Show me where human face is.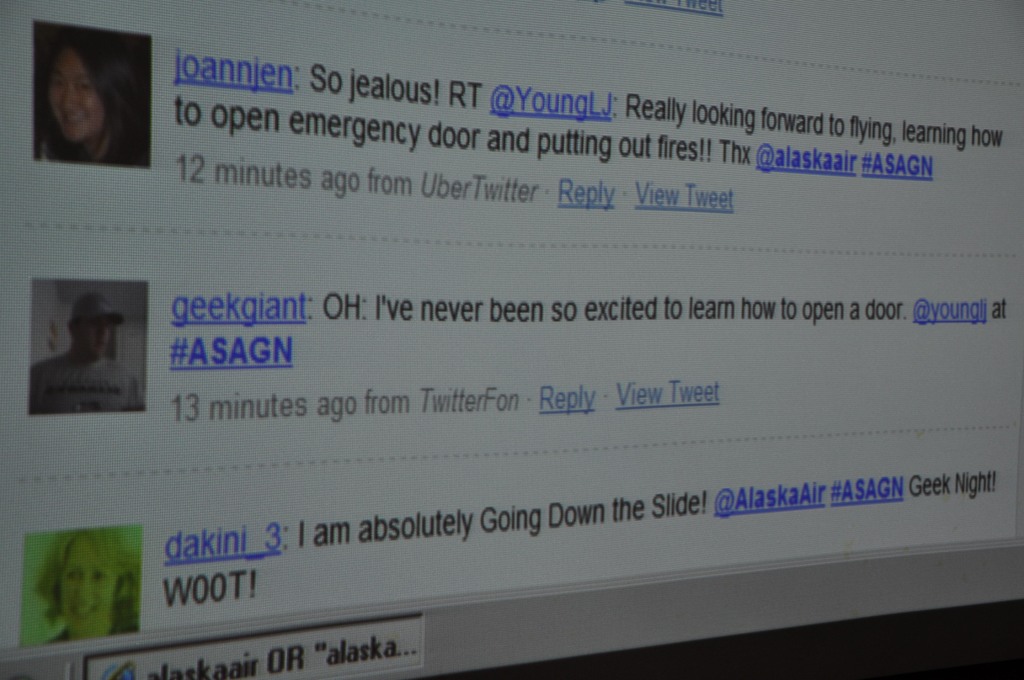
human face is at {"x1": 81, "y1": 310, "x2": 111, "y2": 345}.
